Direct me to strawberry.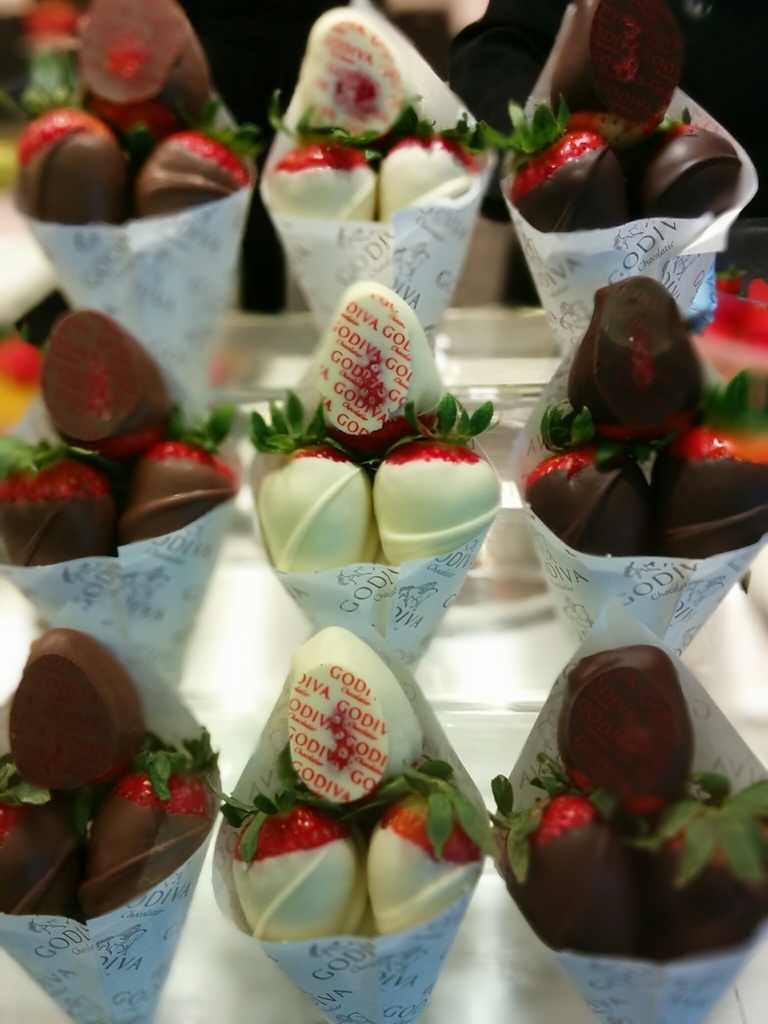
Direction: BBox(259, 84, 380, 221).
